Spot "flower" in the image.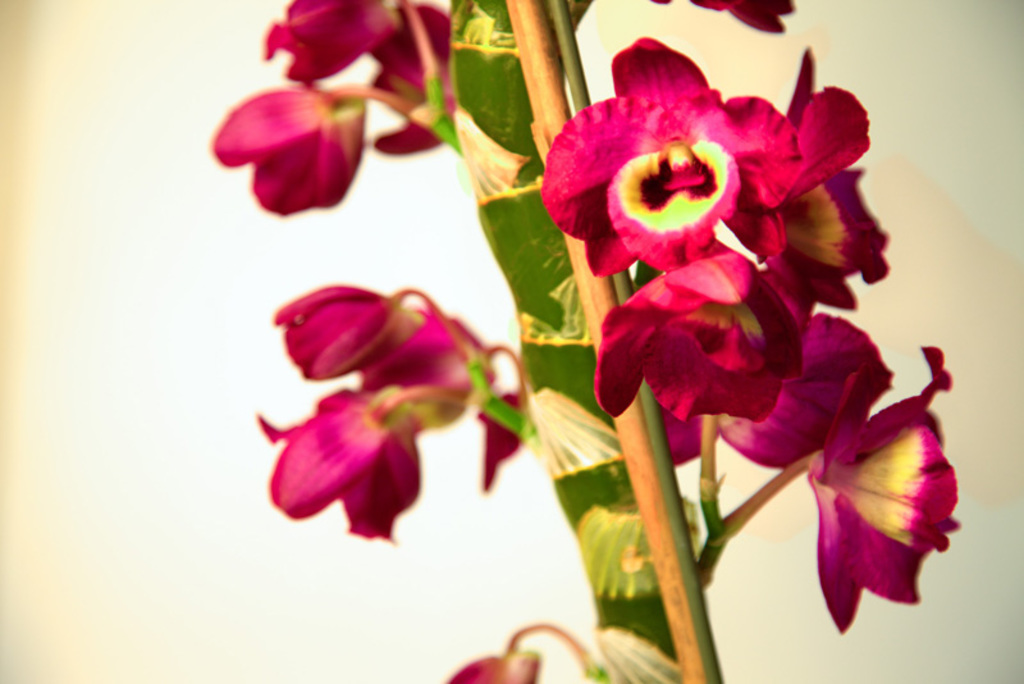
"flower" found at box=[671, 159, 896, 332].
